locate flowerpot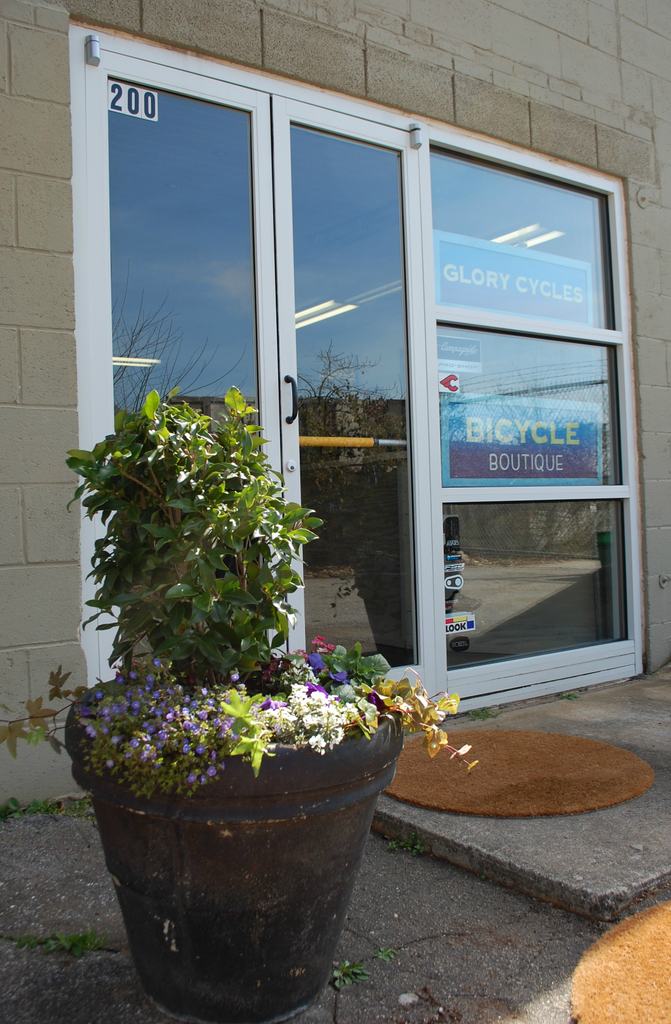
detection(74, 672, 395, 997)
